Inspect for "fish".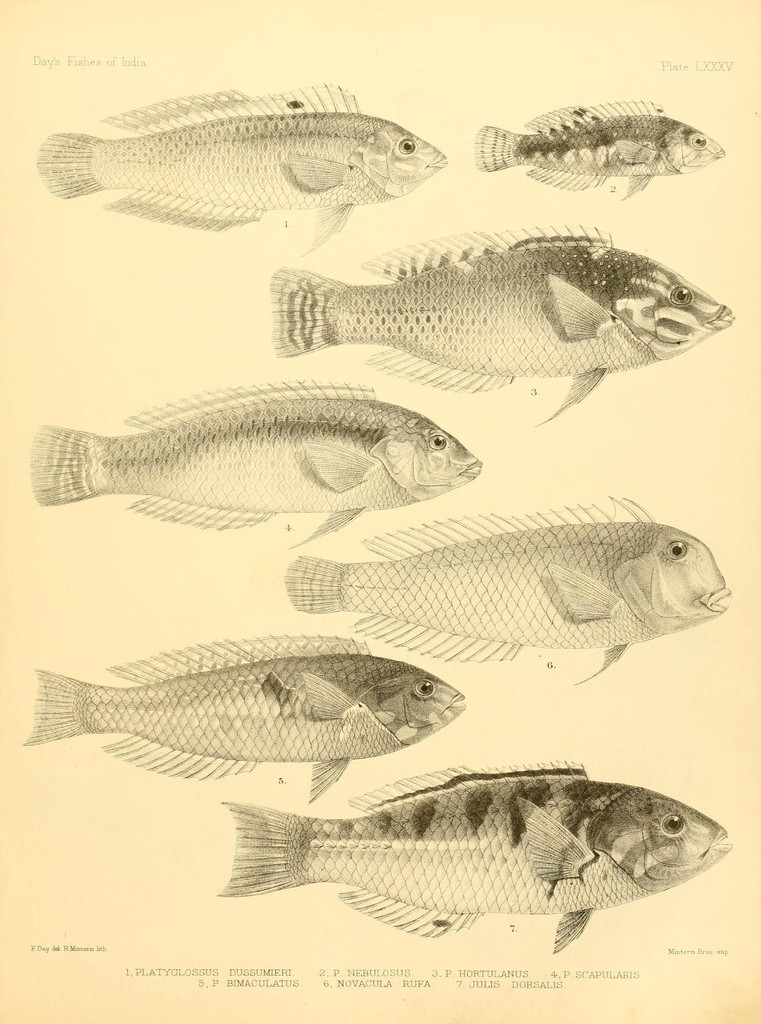
Inspection: bbox(276, 486, 737, 684).
